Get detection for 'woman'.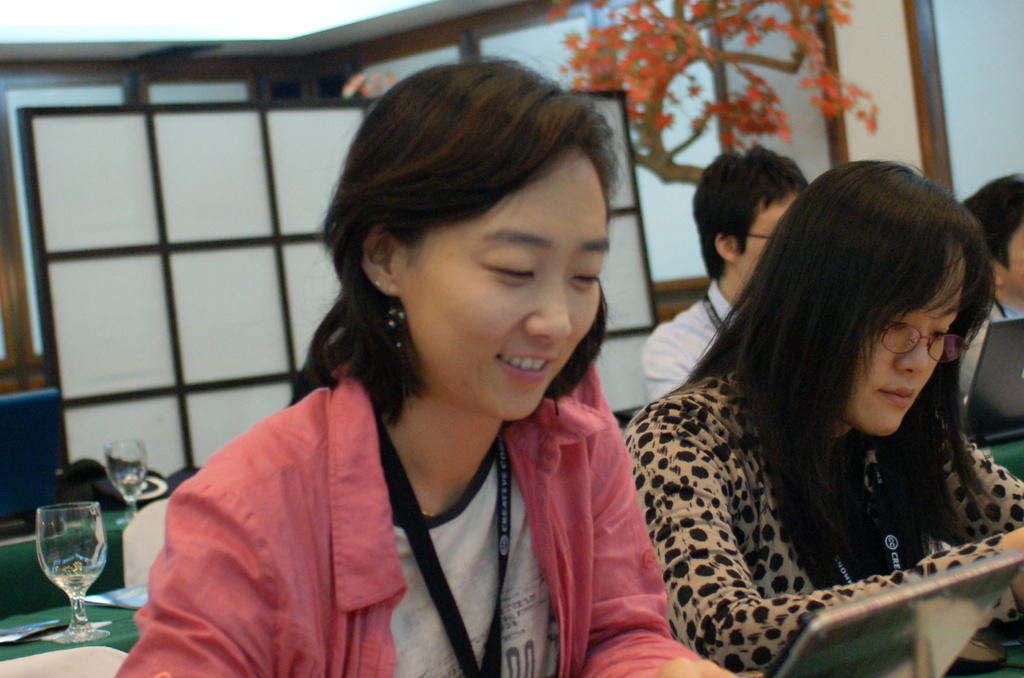
Detection: l=623, t=157, r=1023, b=674.
